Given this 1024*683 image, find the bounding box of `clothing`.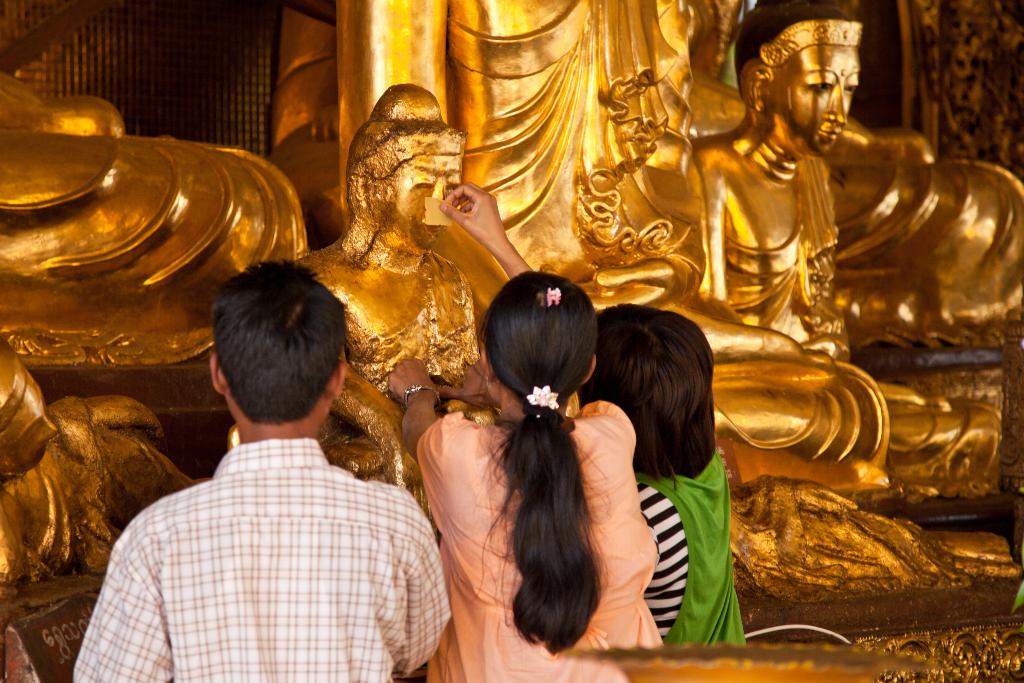
727 152 898 481.
